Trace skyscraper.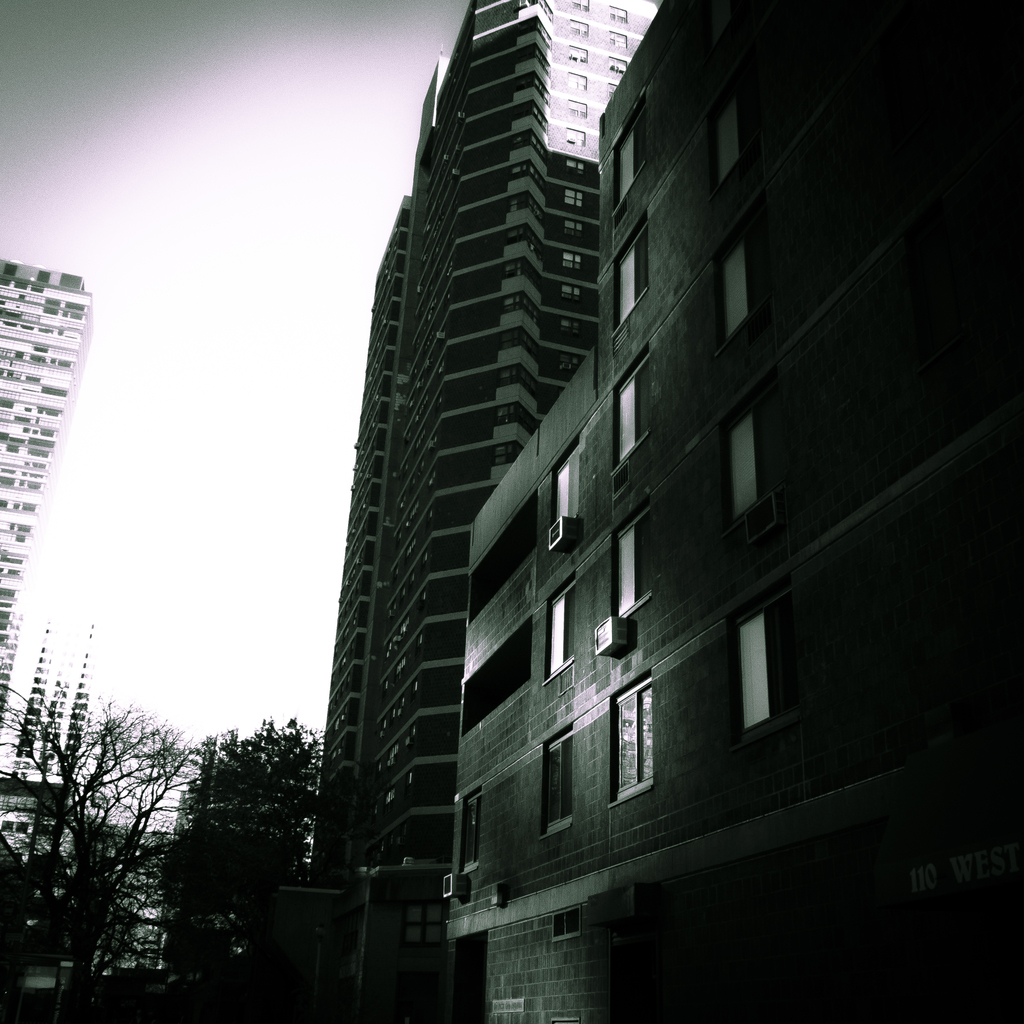
Traced to [left=337, top=0, right=660, bottom=1023].
